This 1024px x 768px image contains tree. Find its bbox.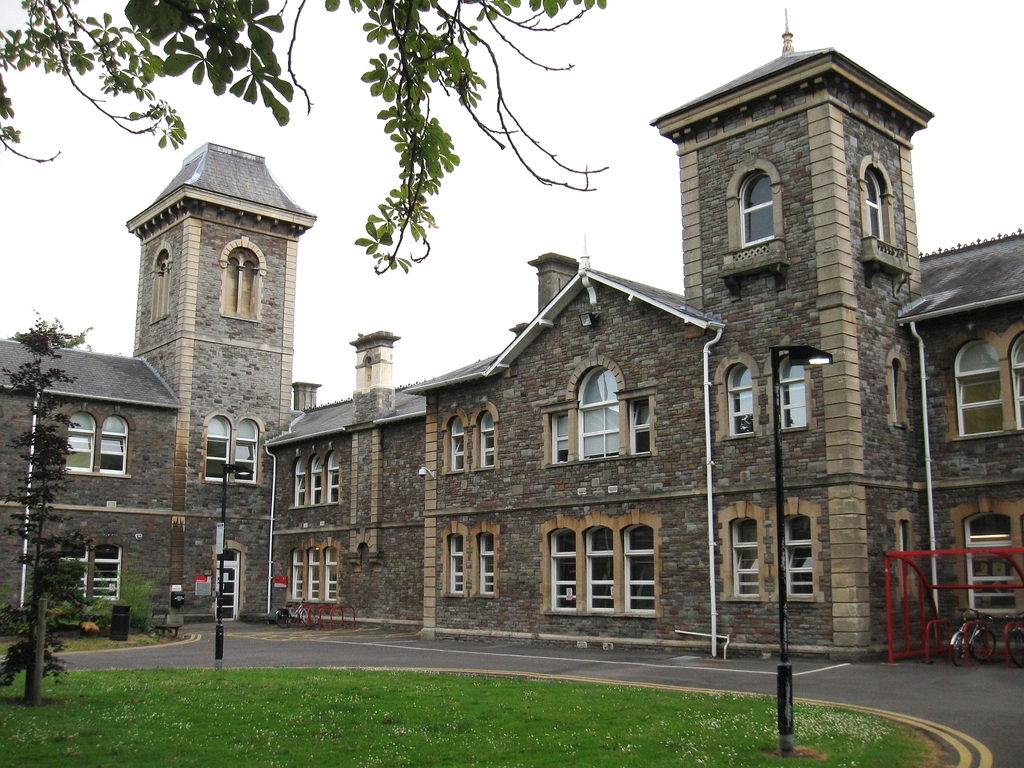
select_region(0, 1, 609, 278).
